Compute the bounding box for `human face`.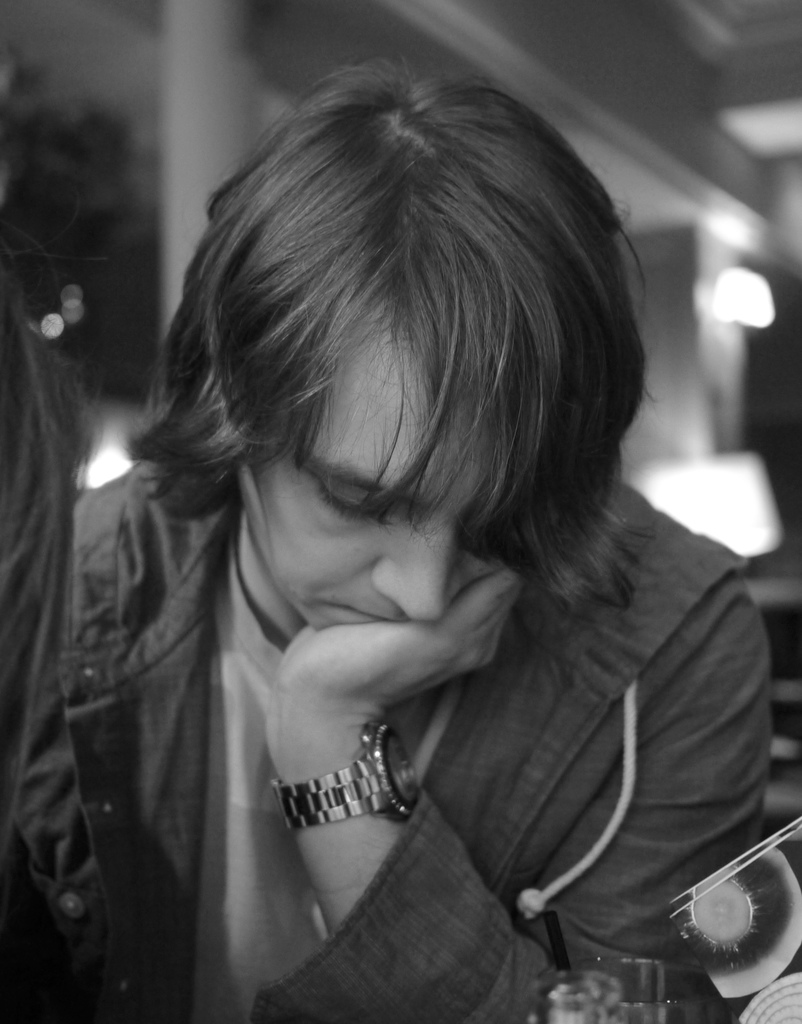
BBox(242, 328, 508, 633).
